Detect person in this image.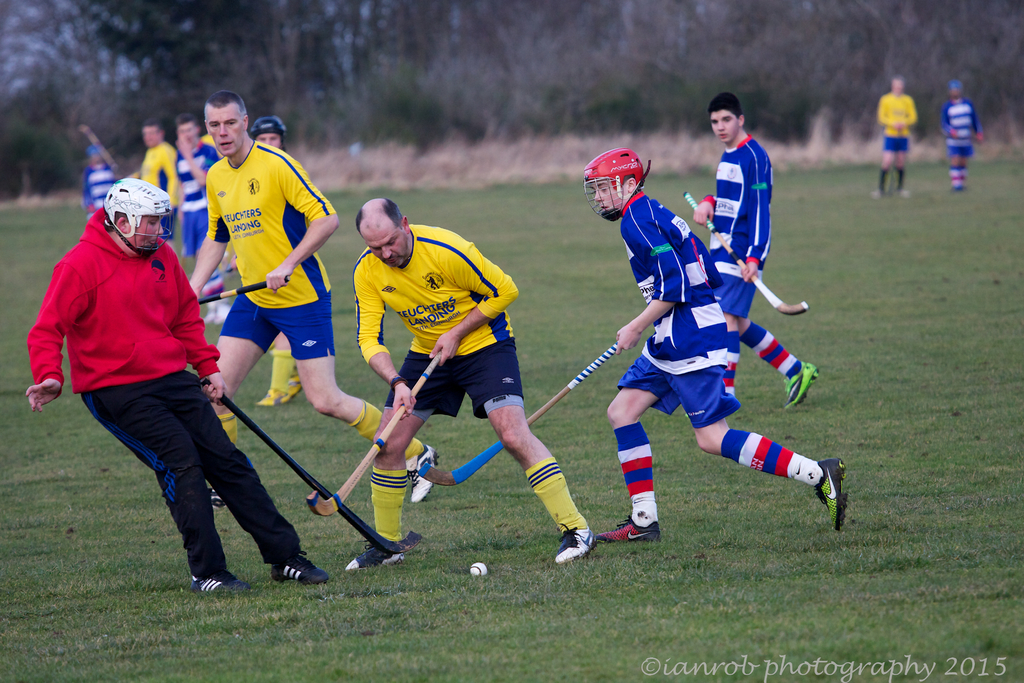
Detection: x1=600 y1=149 x2=847 y2=540.
